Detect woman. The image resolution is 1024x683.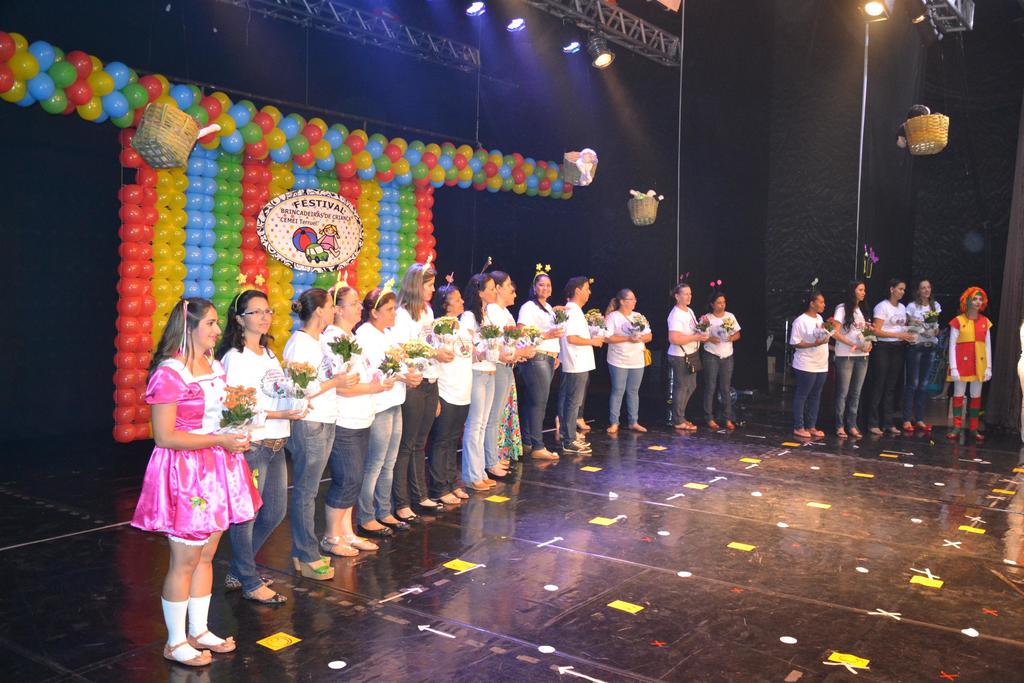
{"x1": 505, "y1": 282, "x2": 519, "y2": 451}.
